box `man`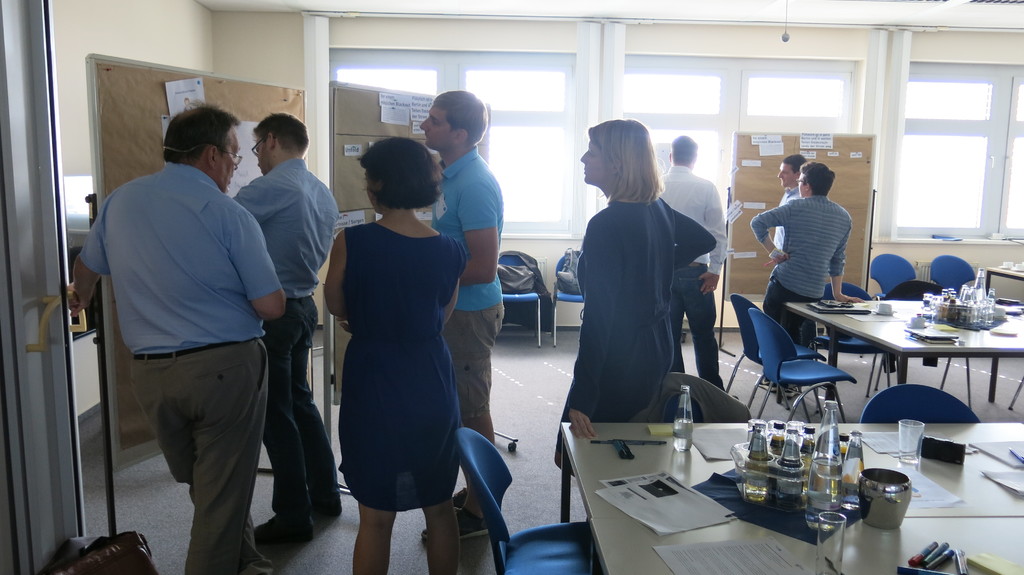
[83,90,295,564]
